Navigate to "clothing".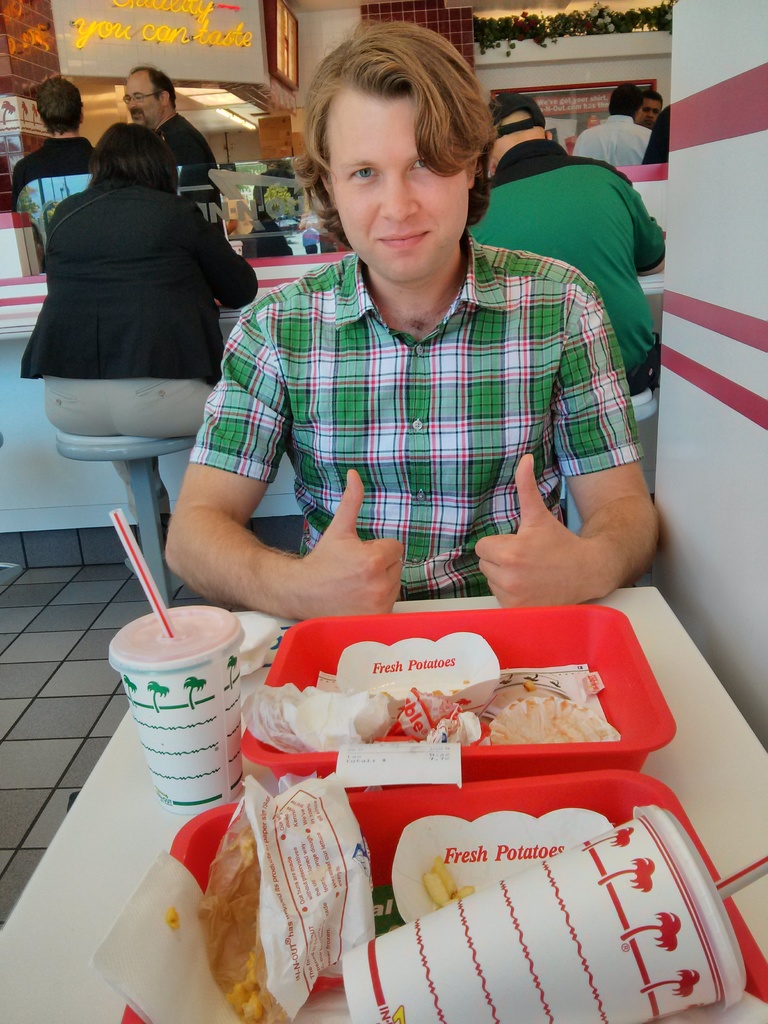
Navigation target: crop(33, 181, 255, 379).
